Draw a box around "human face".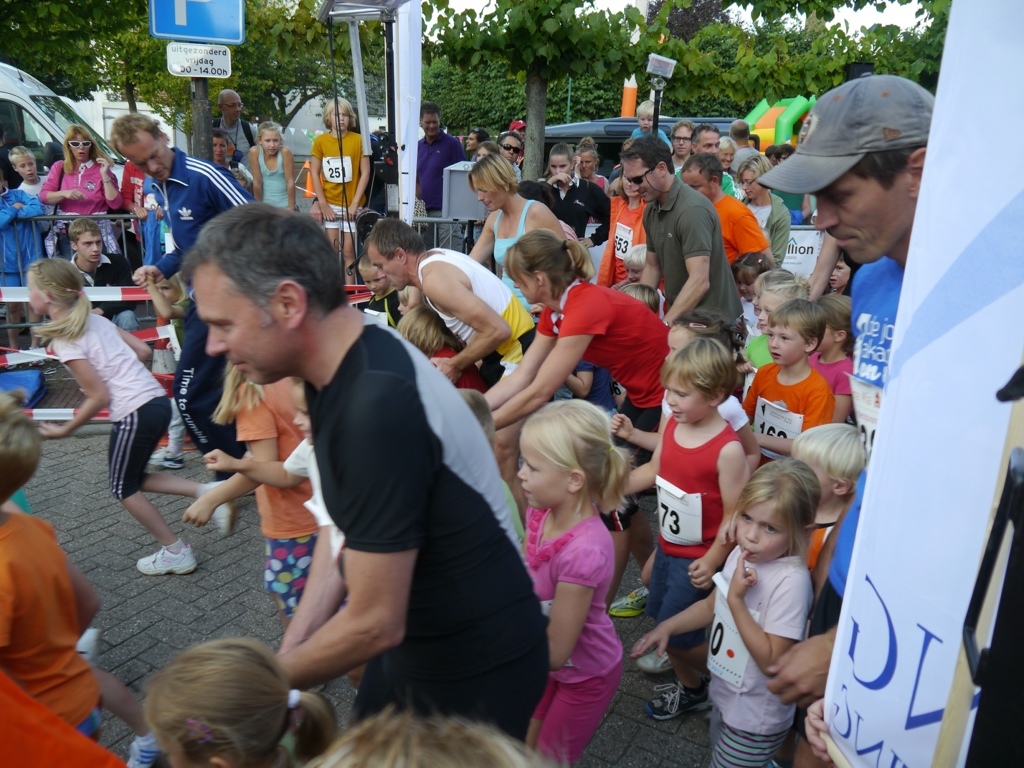
select_region(368, 247, 404, 290).
